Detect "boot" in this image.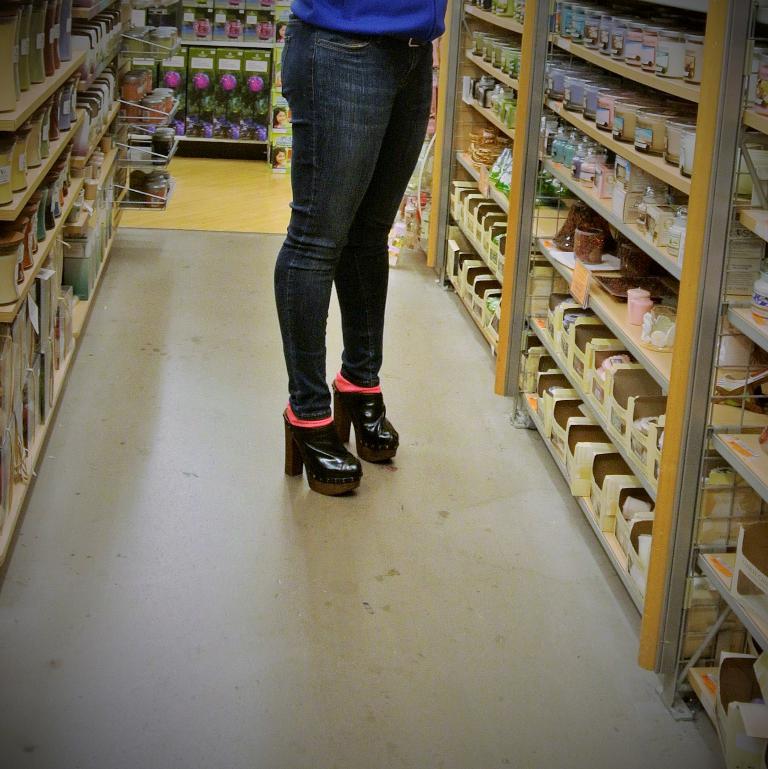
Detection: Rect(269, 356, 399, 499).
